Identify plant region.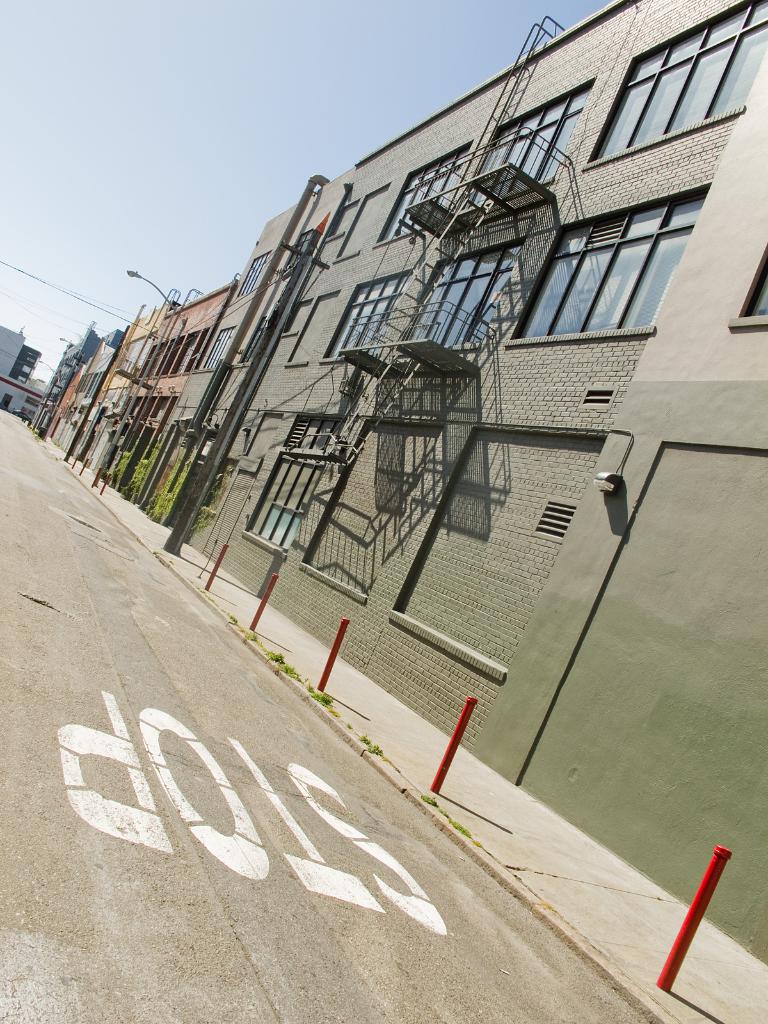
Region: select_region(343, 720, 352, 731).
